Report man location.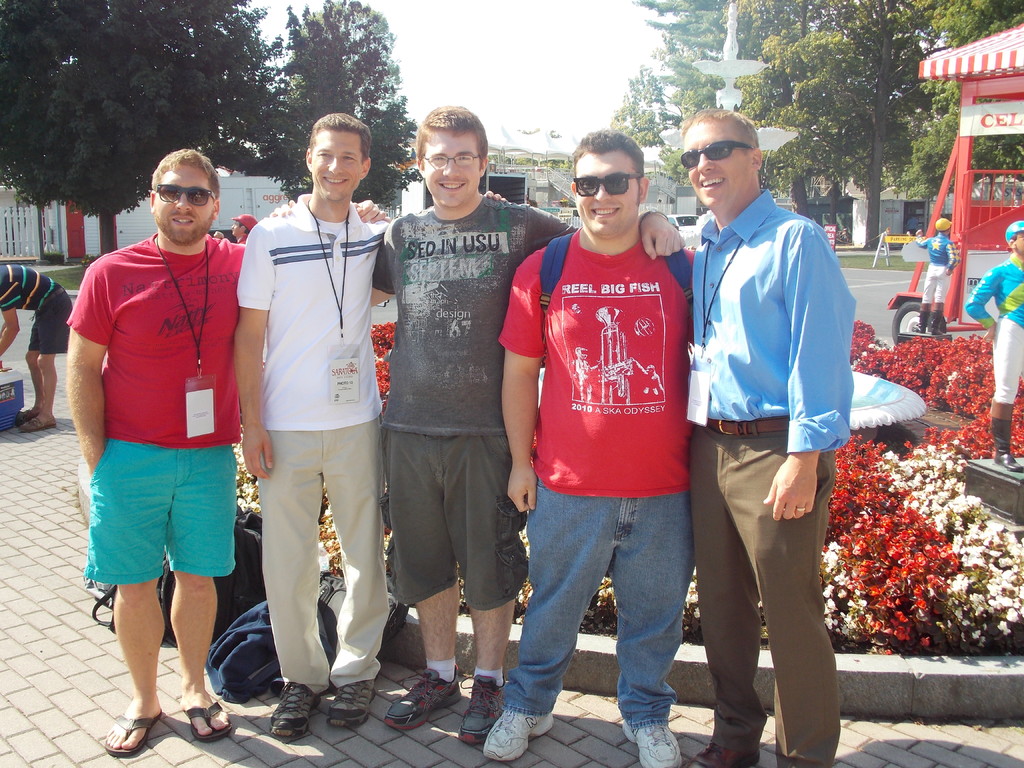
Report: (669,116,870,744).
